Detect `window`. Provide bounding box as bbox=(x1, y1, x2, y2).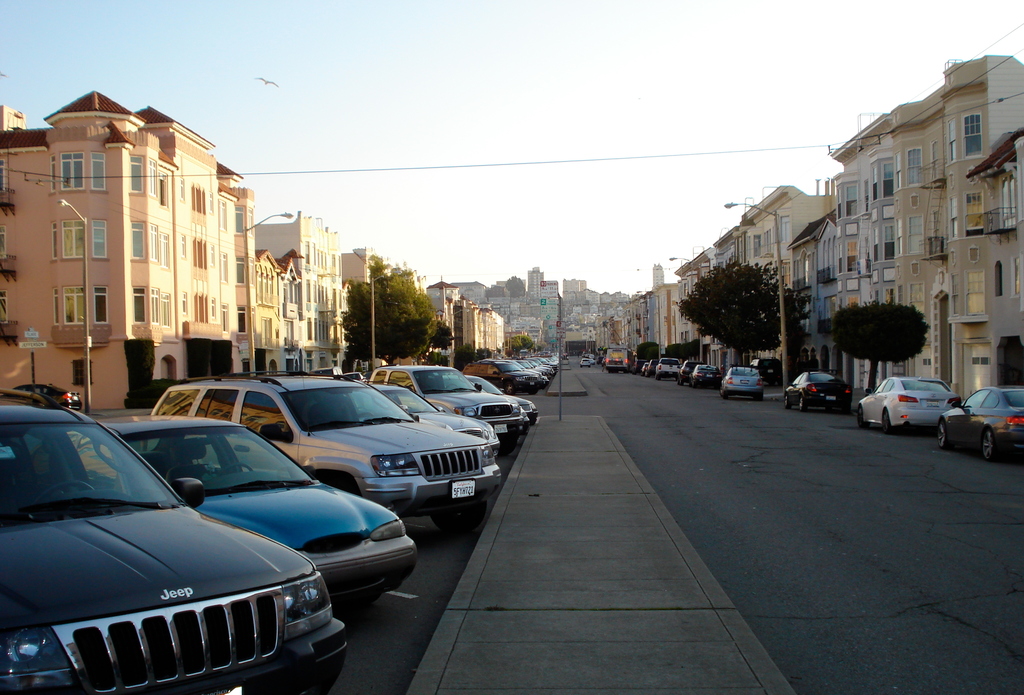
bbox=(150, 286, 162, 327).
